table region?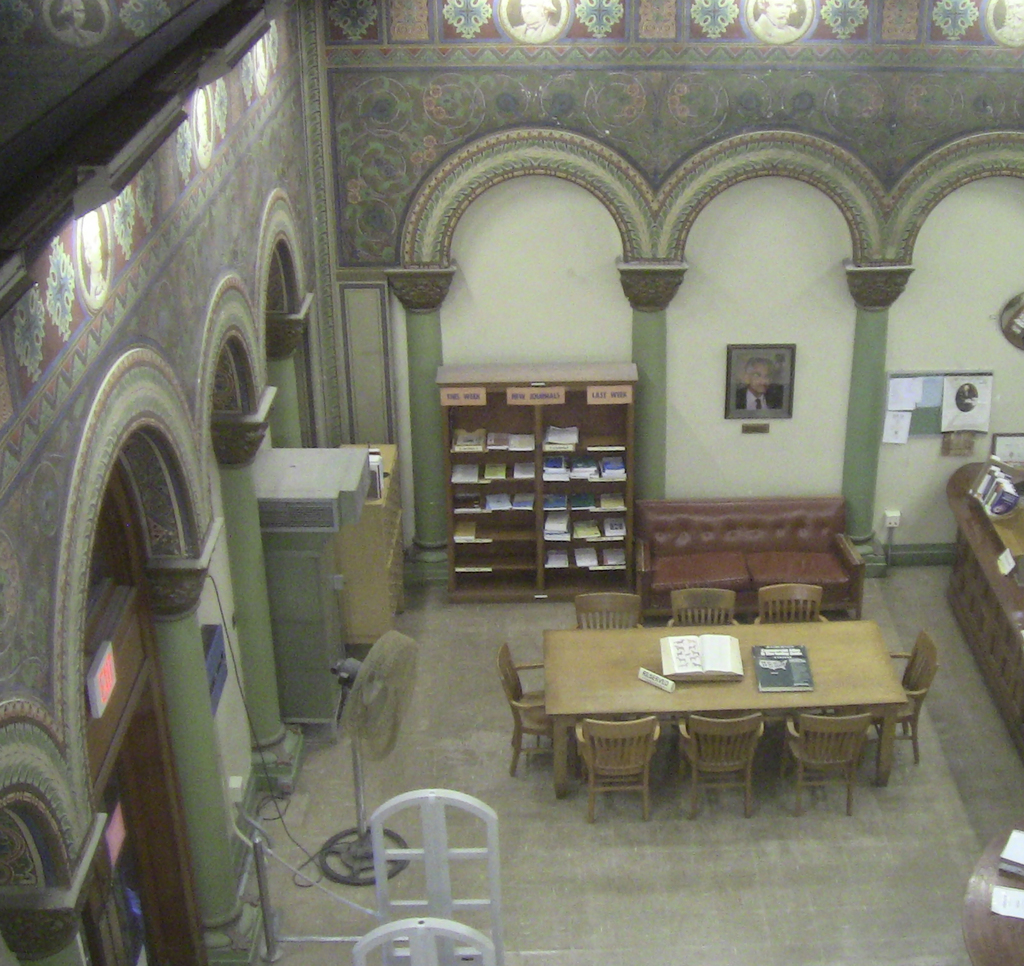
locate(546, 623, 905, 793)
